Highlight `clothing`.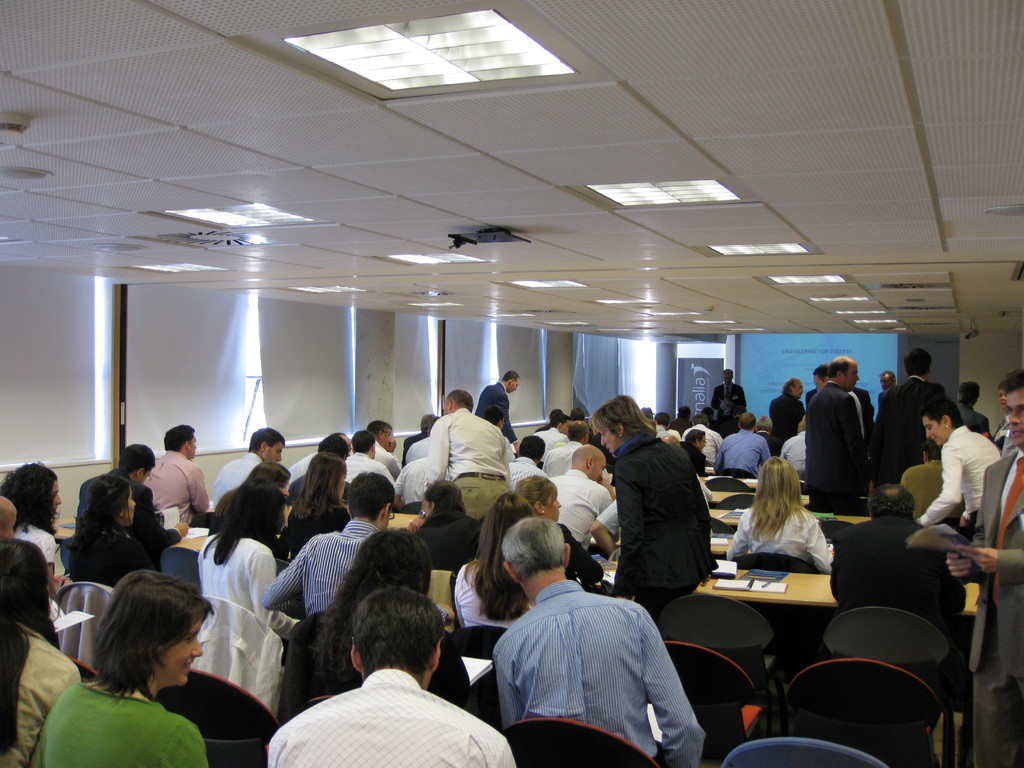
Highlighted region: crop(495, 568, 710, 760).
